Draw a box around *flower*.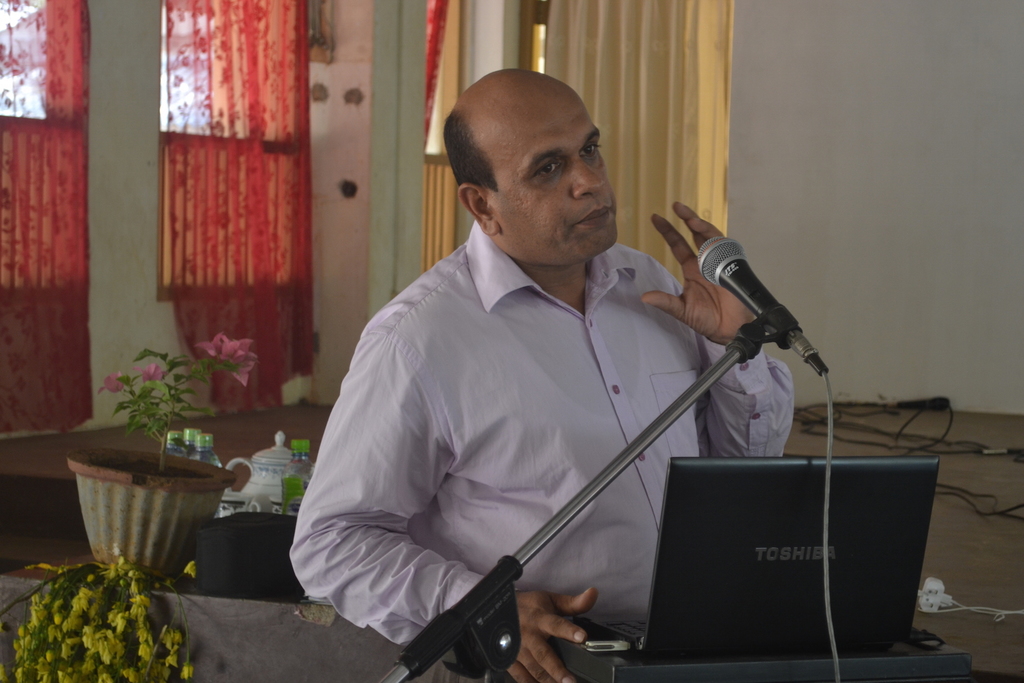
crop(230, 361, 250, 379).
